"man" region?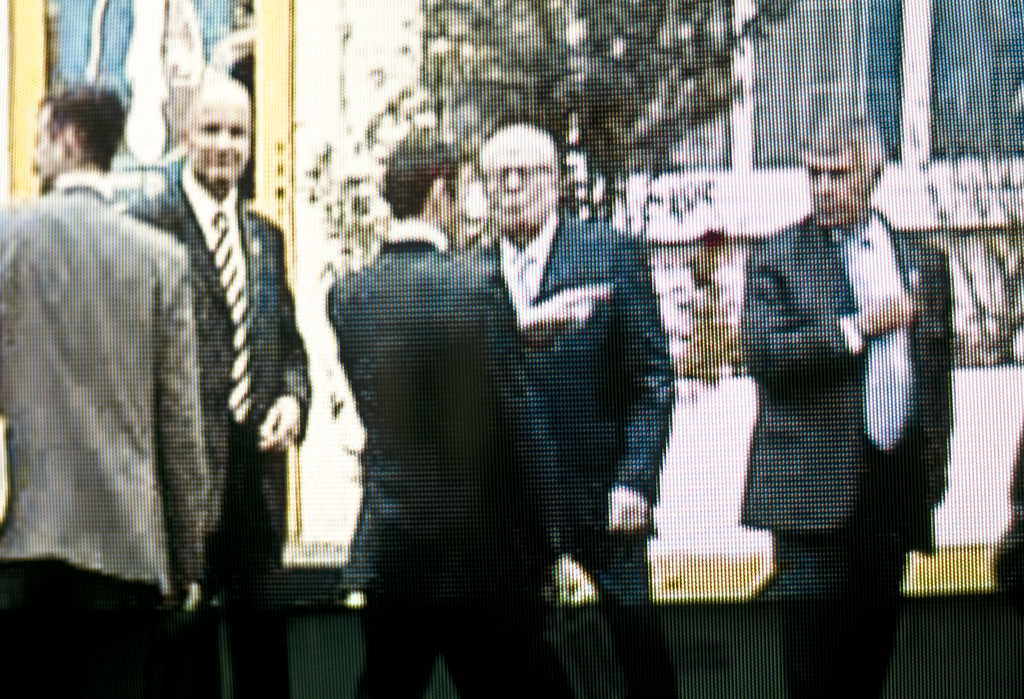
bbox=(123, 70, 309, 698)
